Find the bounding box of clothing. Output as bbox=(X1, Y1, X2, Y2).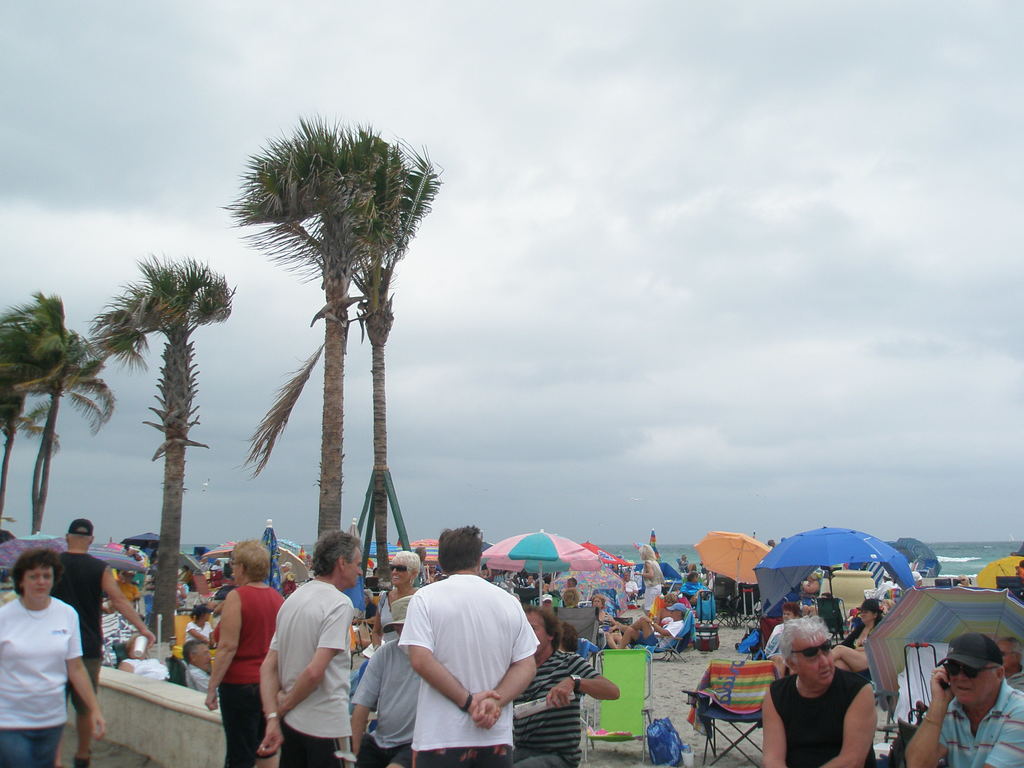
bbox=(164, 579, 191, 604).
